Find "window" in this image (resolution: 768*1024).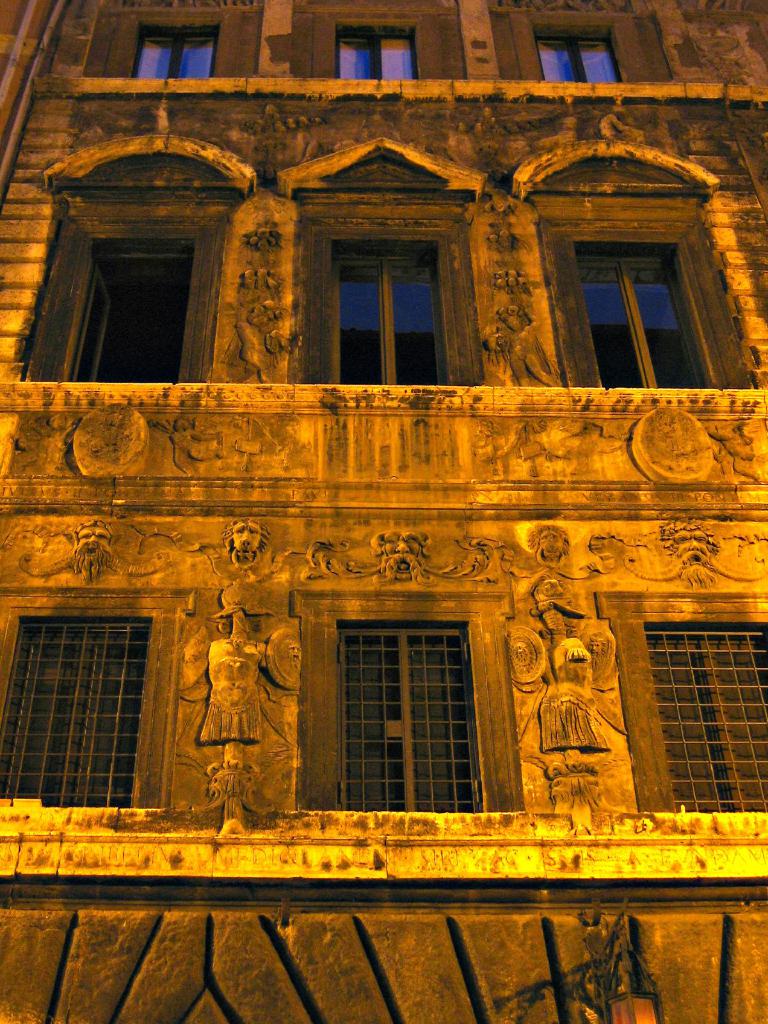
<region>334, 243, 451, 389</region>.
